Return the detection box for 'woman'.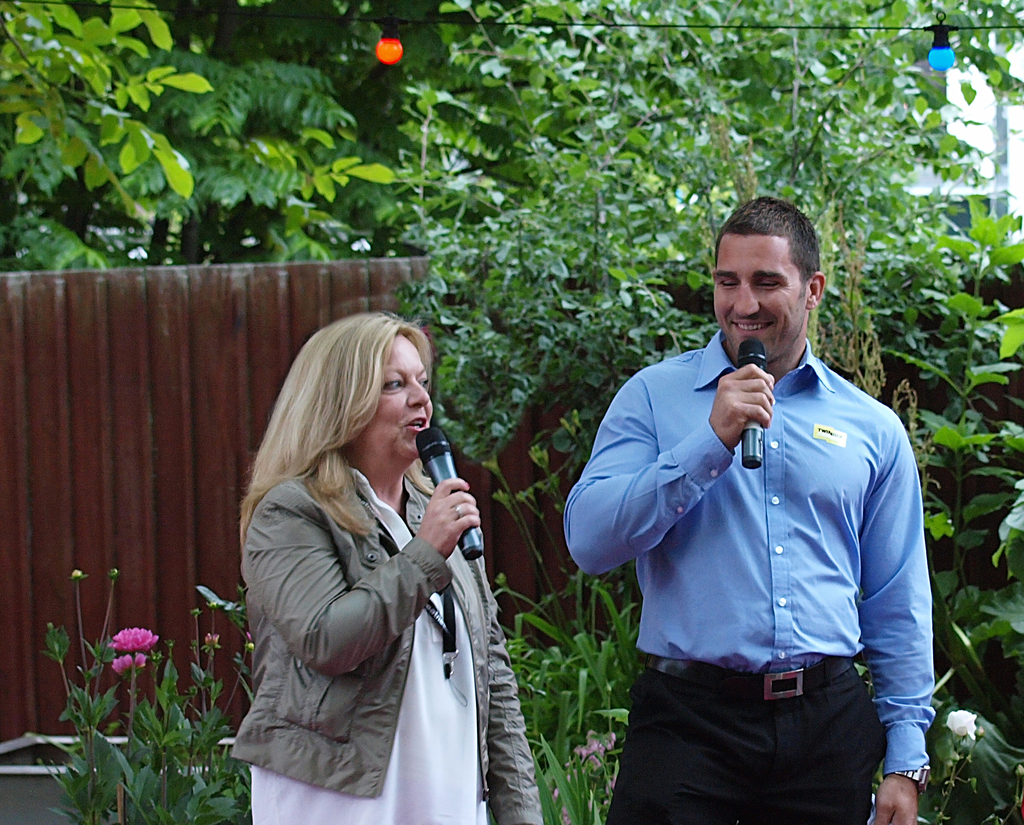
Rect(226, 296, 520, 824).
